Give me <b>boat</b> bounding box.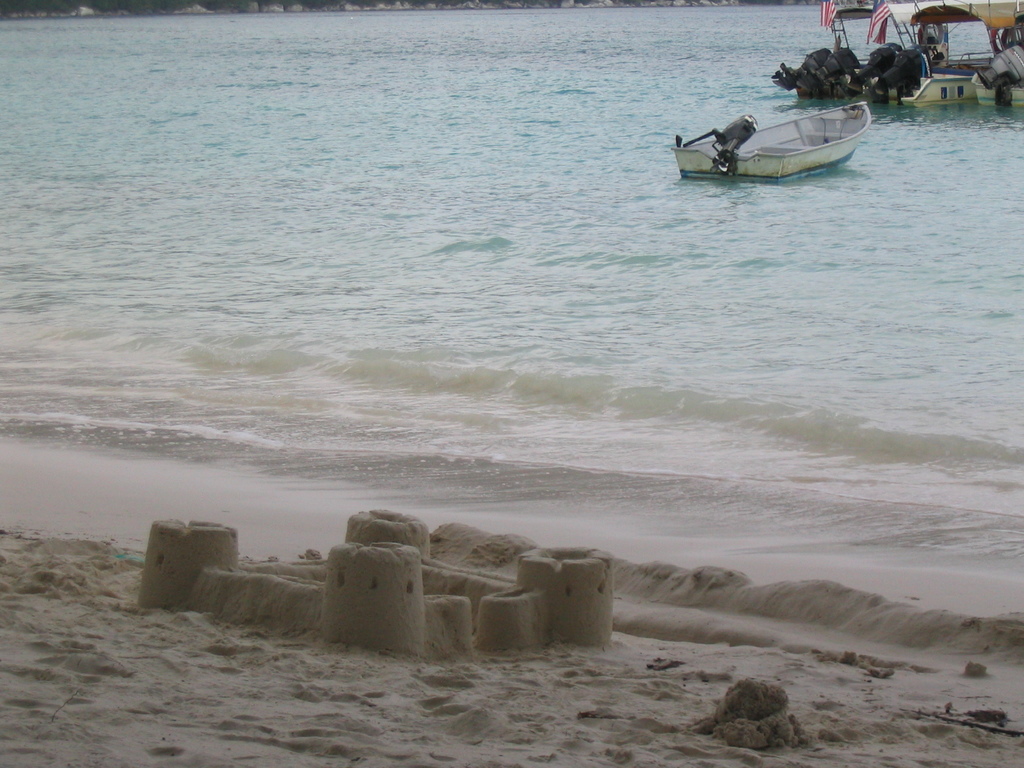
detection(669, 100, 868, 186).
